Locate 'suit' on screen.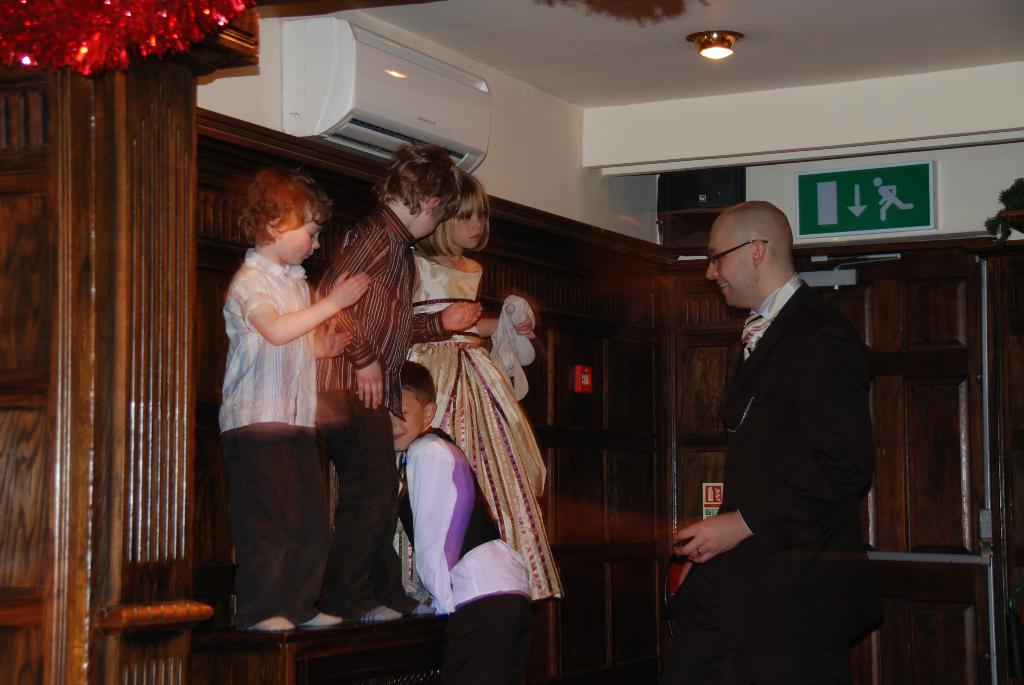
On screen at [x1=671, y1=279, x2=876, y2=684].
